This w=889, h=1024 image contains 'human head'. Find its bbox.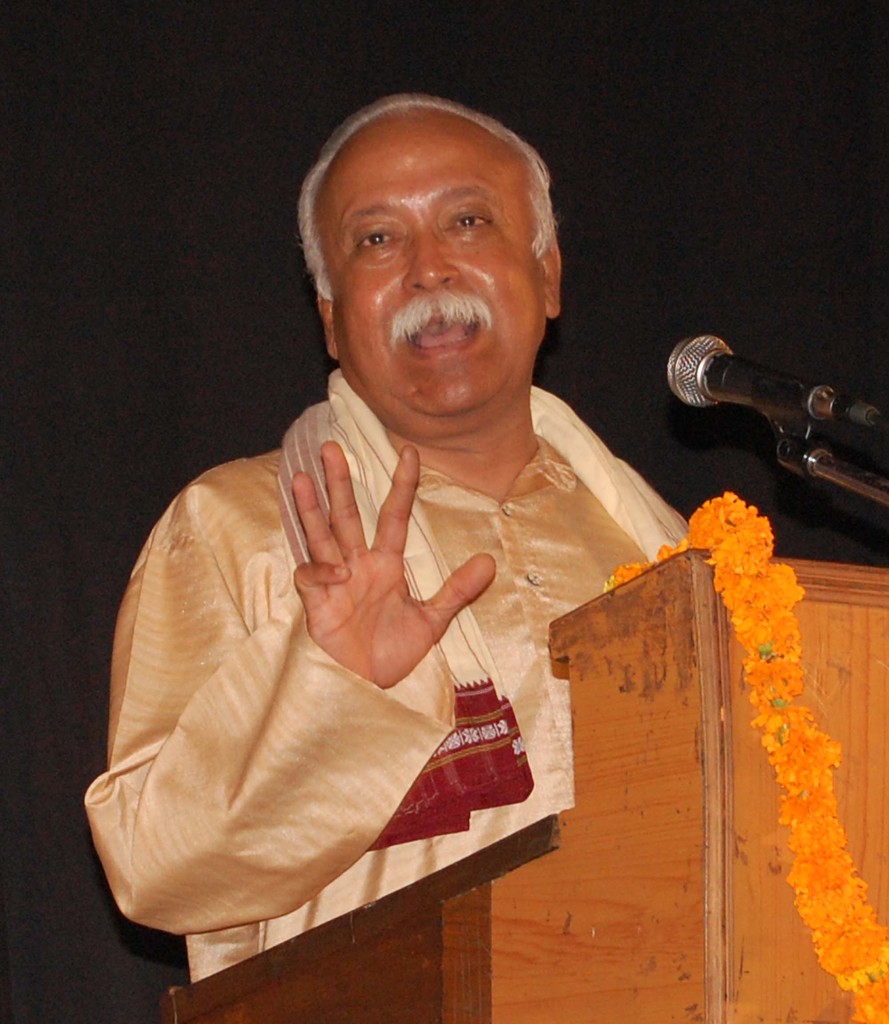
298,78,562,350.
